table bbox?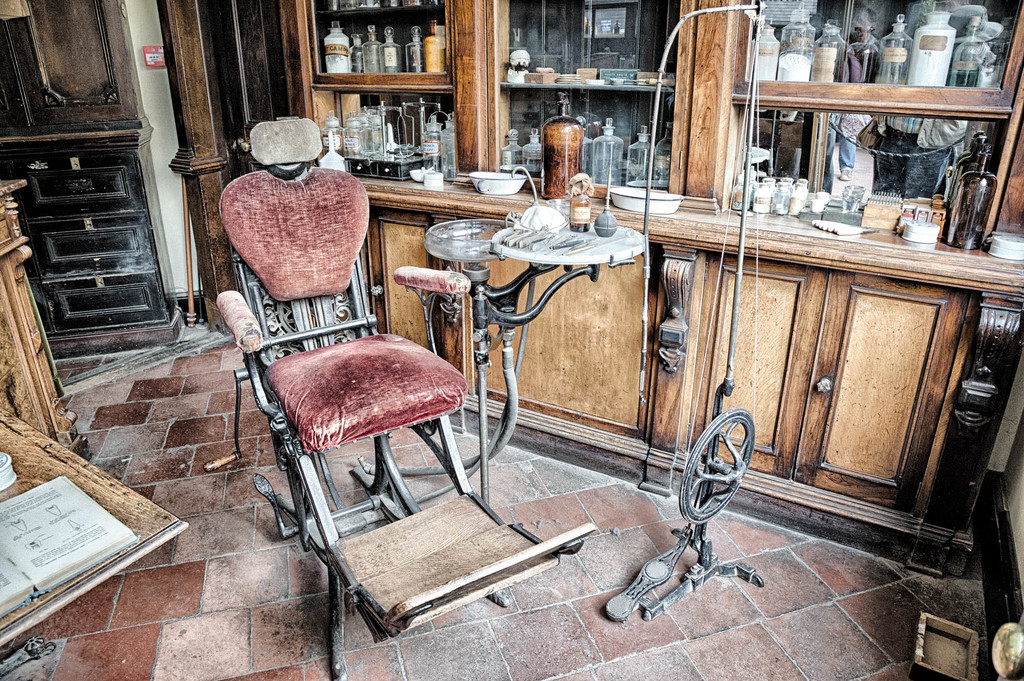
rect(0, 402, 188, 680)
